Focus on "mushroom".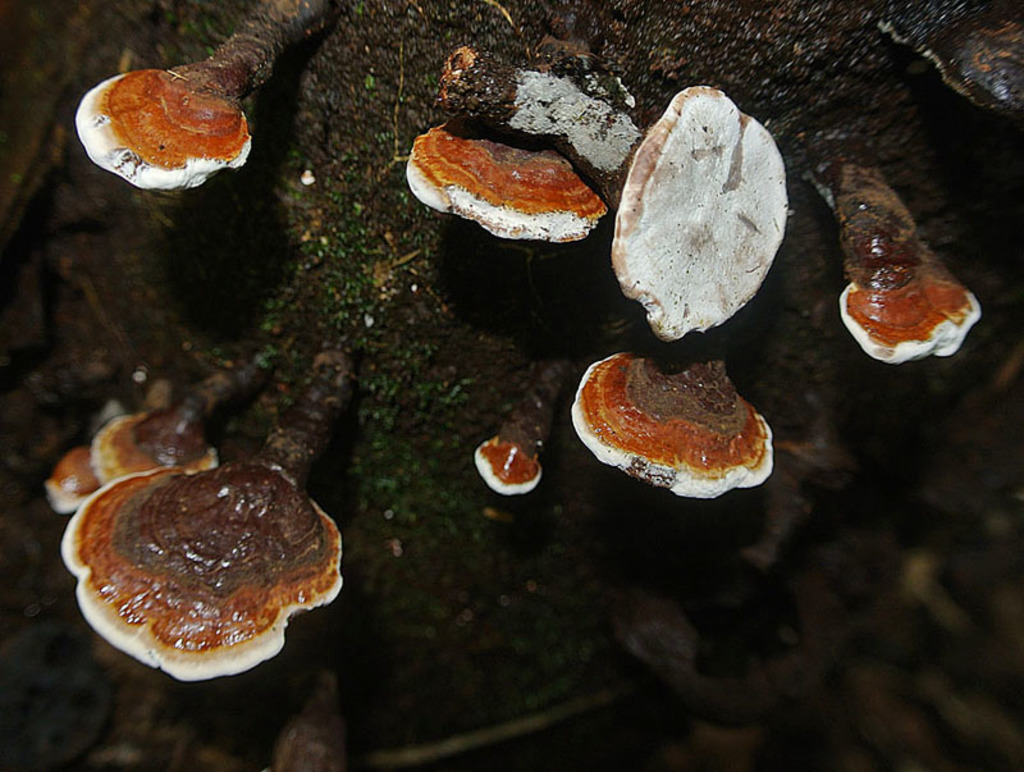
Focused at l=813, t=166, r=980, b=365.
